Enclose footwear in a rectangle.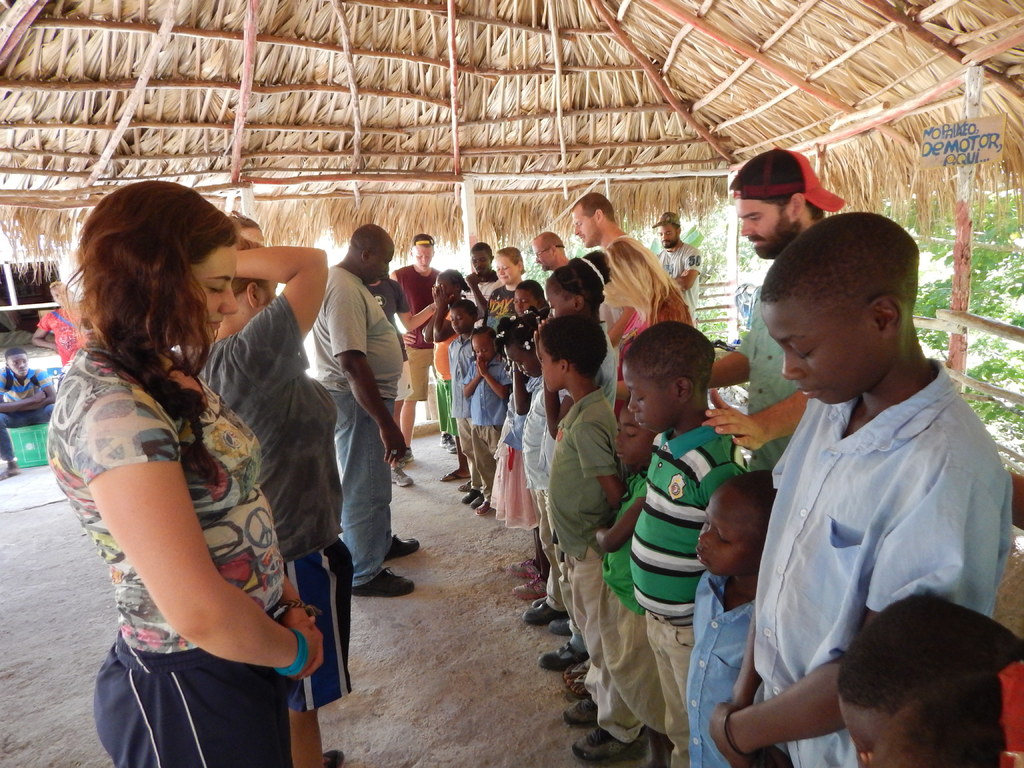
520 602 561 624.
